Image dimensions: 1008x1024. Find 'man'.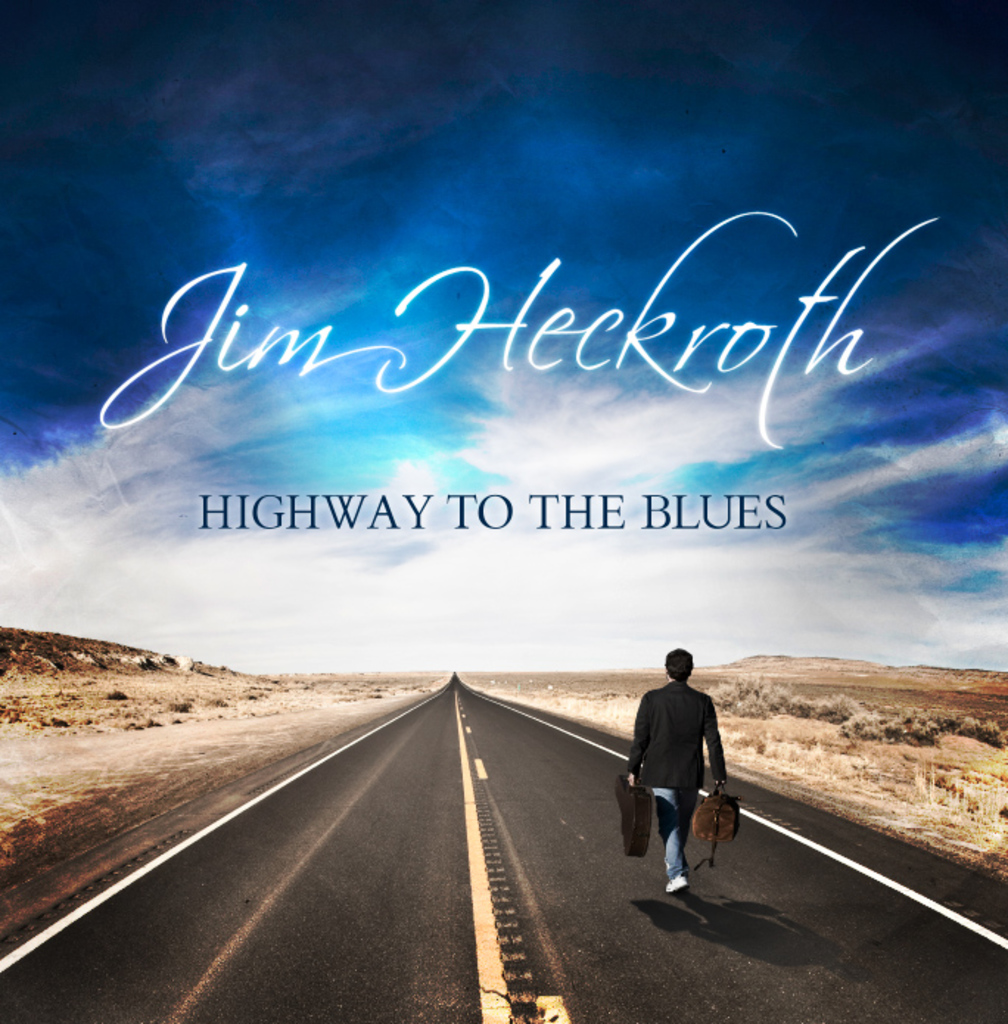
[x1=626, y1=654, x2=744, y2=903].
